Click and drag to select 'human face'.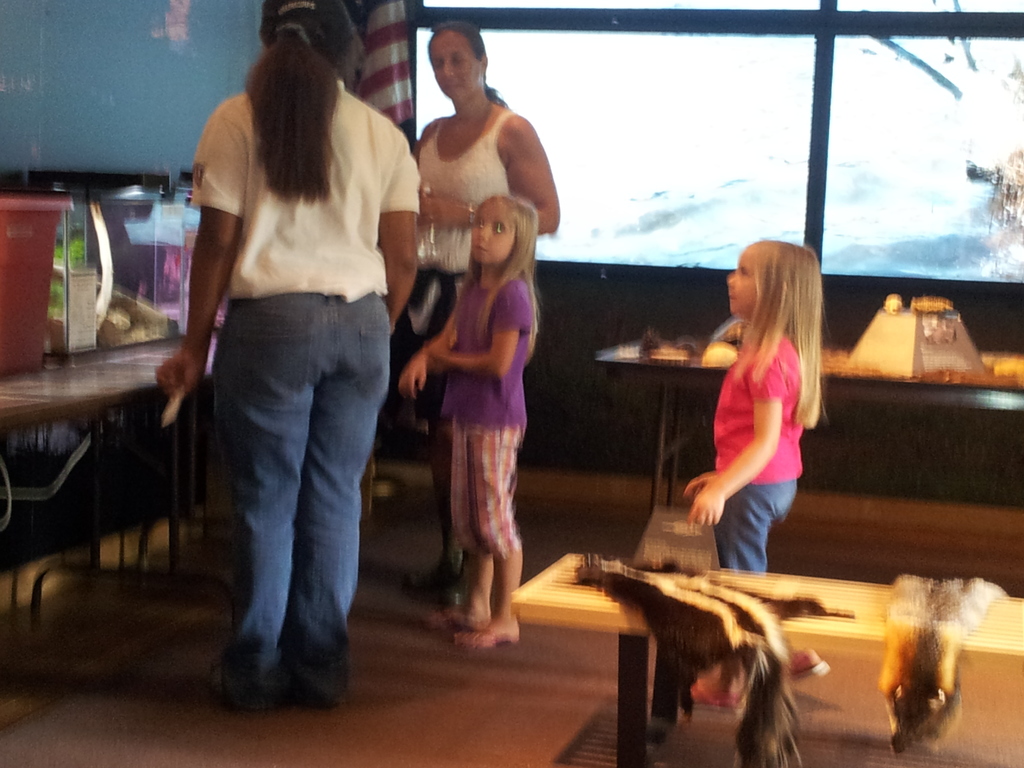
Selection: 435, 30, 479, 100.
